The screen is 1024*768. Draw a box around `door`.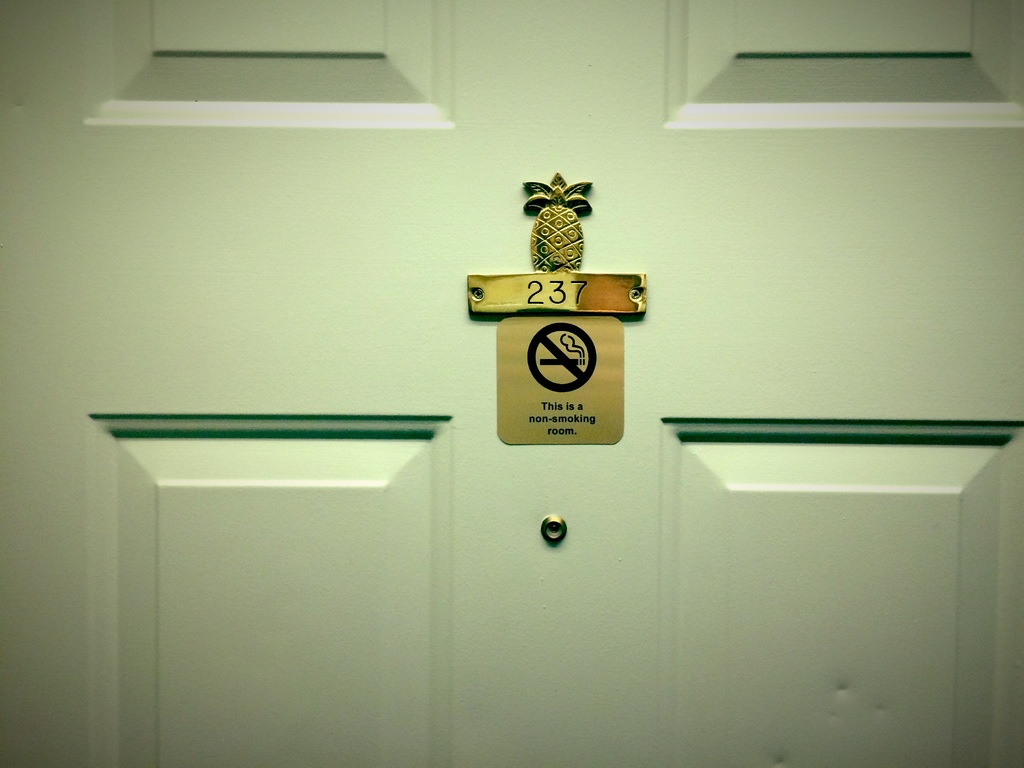
x1=0 y1=0 x2=1023 y2=767.
